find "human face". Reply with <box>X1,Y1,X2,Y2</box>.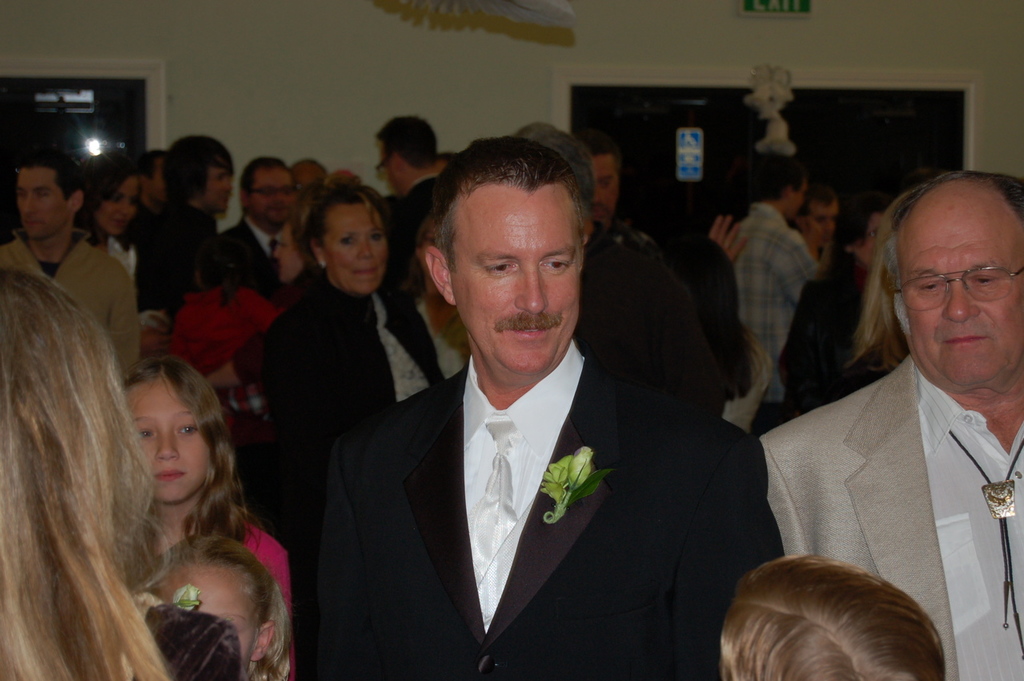
<box>247,173,291,224</box>.
